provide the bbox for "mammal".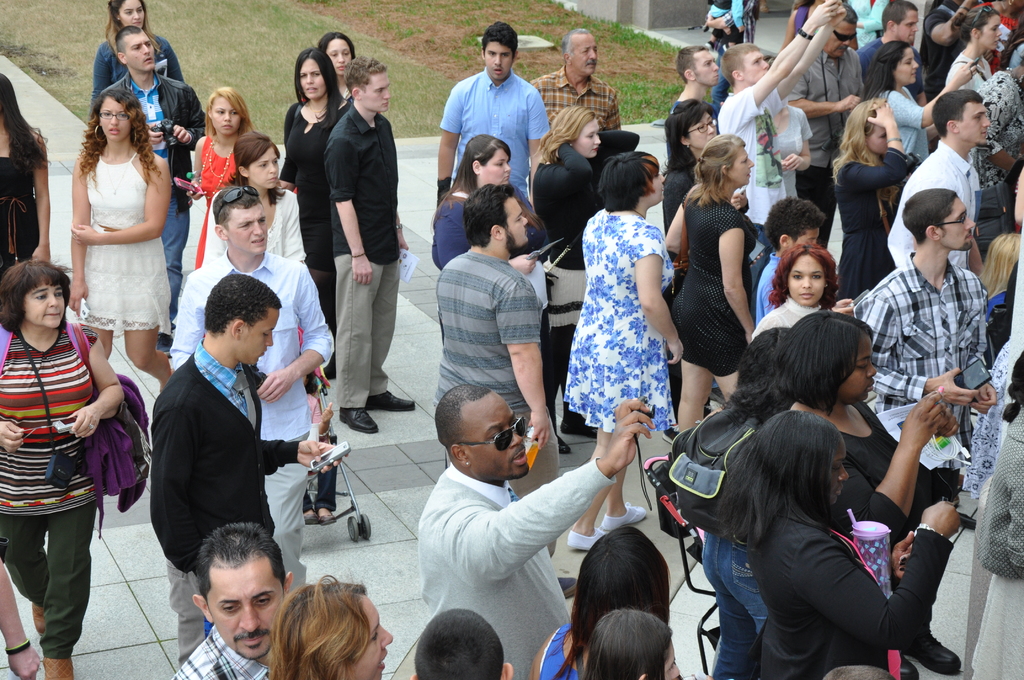
box=[91, 0, 188, 106].
